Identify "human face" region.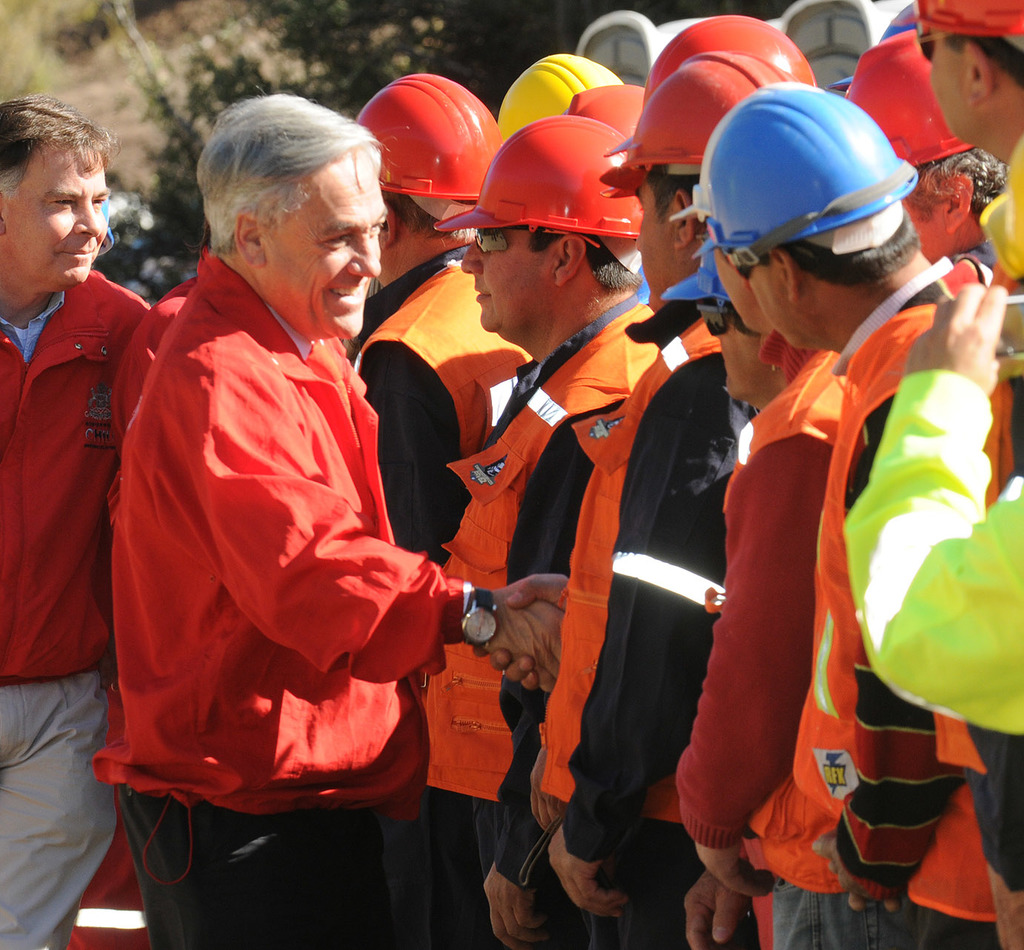
Region: {"x1": 921, "y1": 16, "x2": 973, "y2": 145}.
